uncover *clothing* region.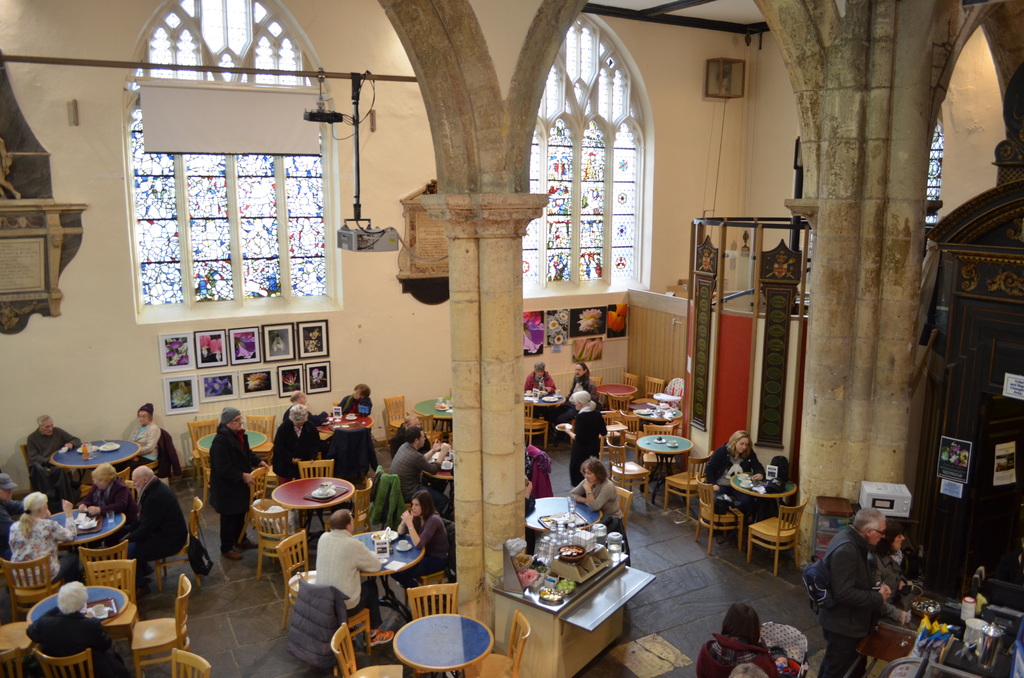
Uncovered: <region>0, 504, 83, 584</region>.
